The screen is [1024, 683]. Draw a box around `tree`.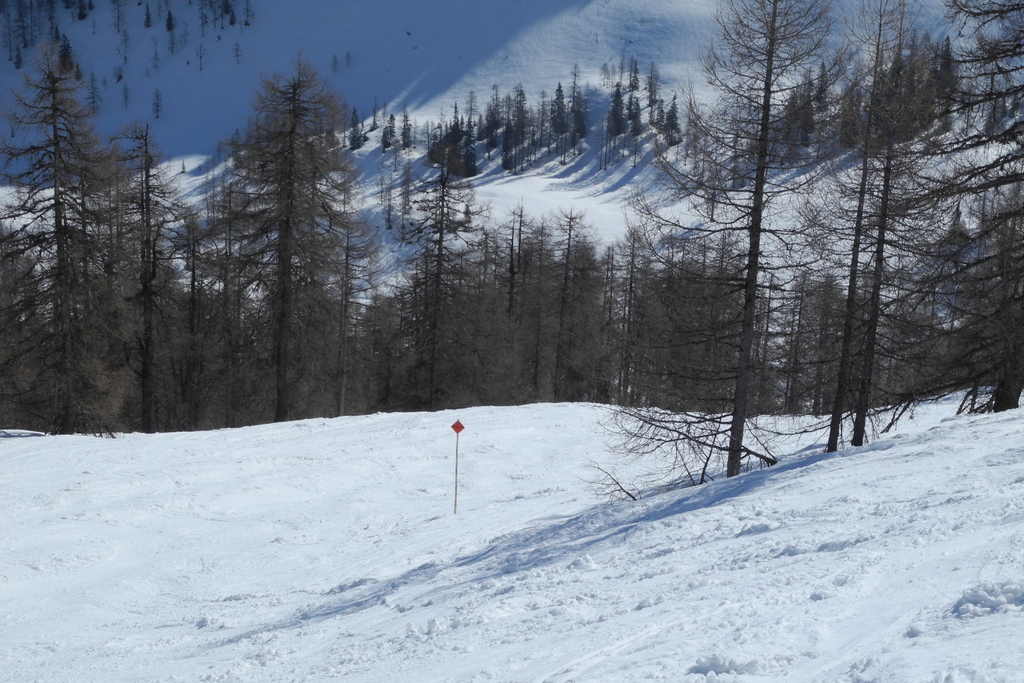
select_region(645, 0, 825, 472).
